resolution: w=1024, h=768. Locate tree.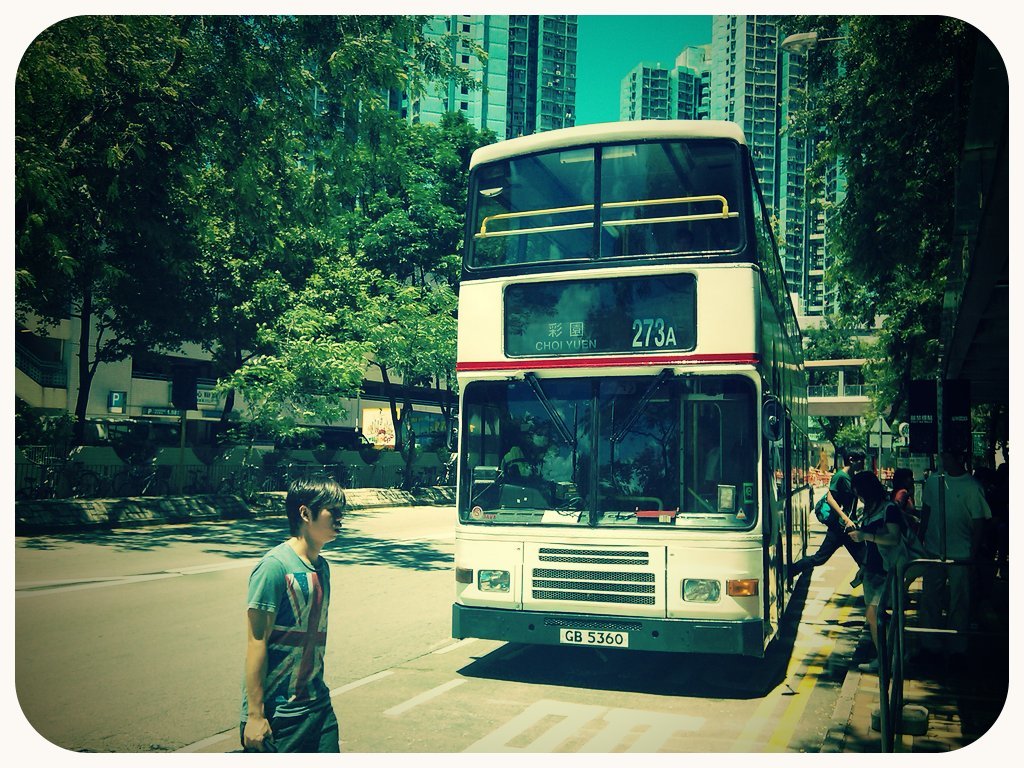
region(215, 232, 468, 464).
